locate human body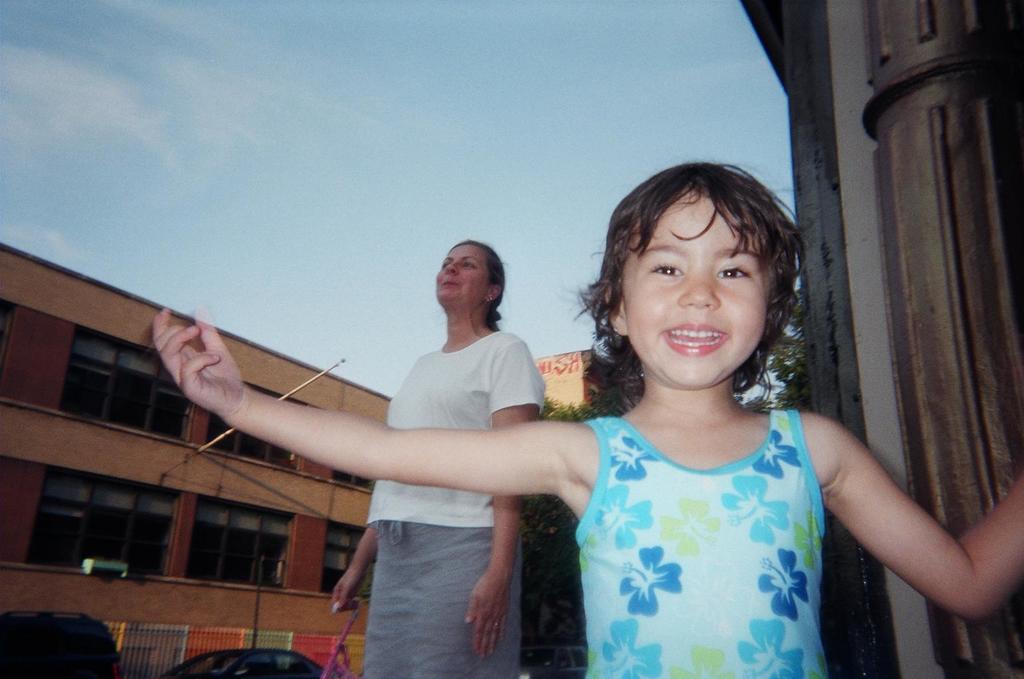
locate(155, 158, 1023, 678)
